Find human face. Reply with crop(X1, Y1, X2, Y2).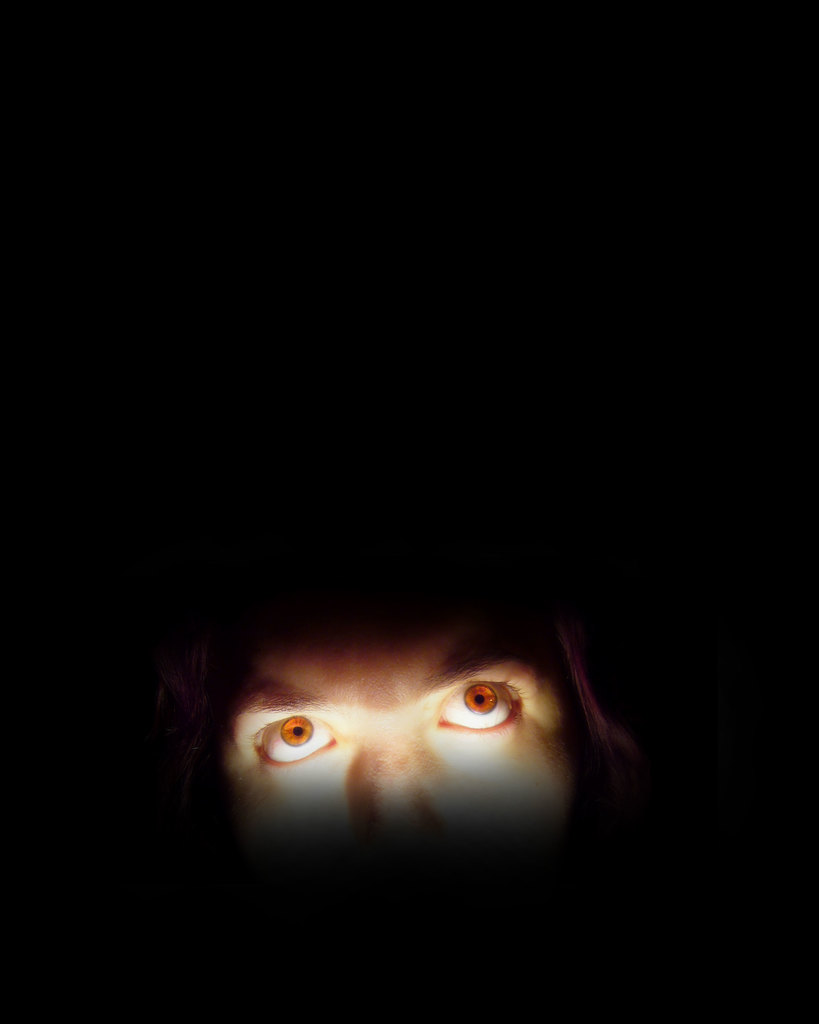
crop(212, 648, 583, 843).
